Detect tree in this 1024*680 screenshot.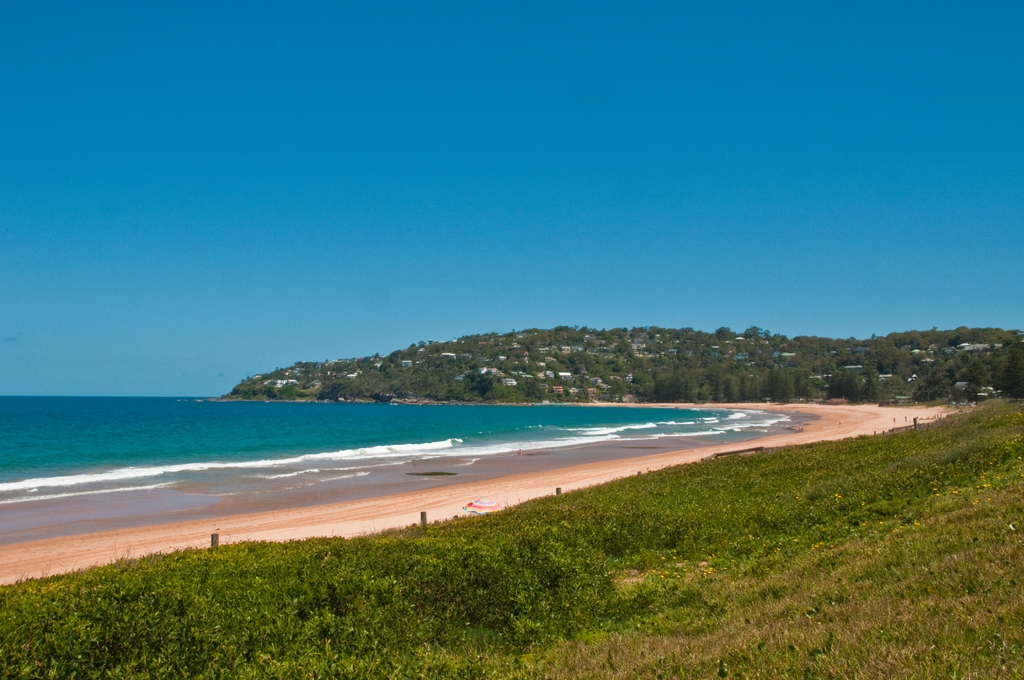
Detection: x1=828 y1=369 x2=859 y2=404.
